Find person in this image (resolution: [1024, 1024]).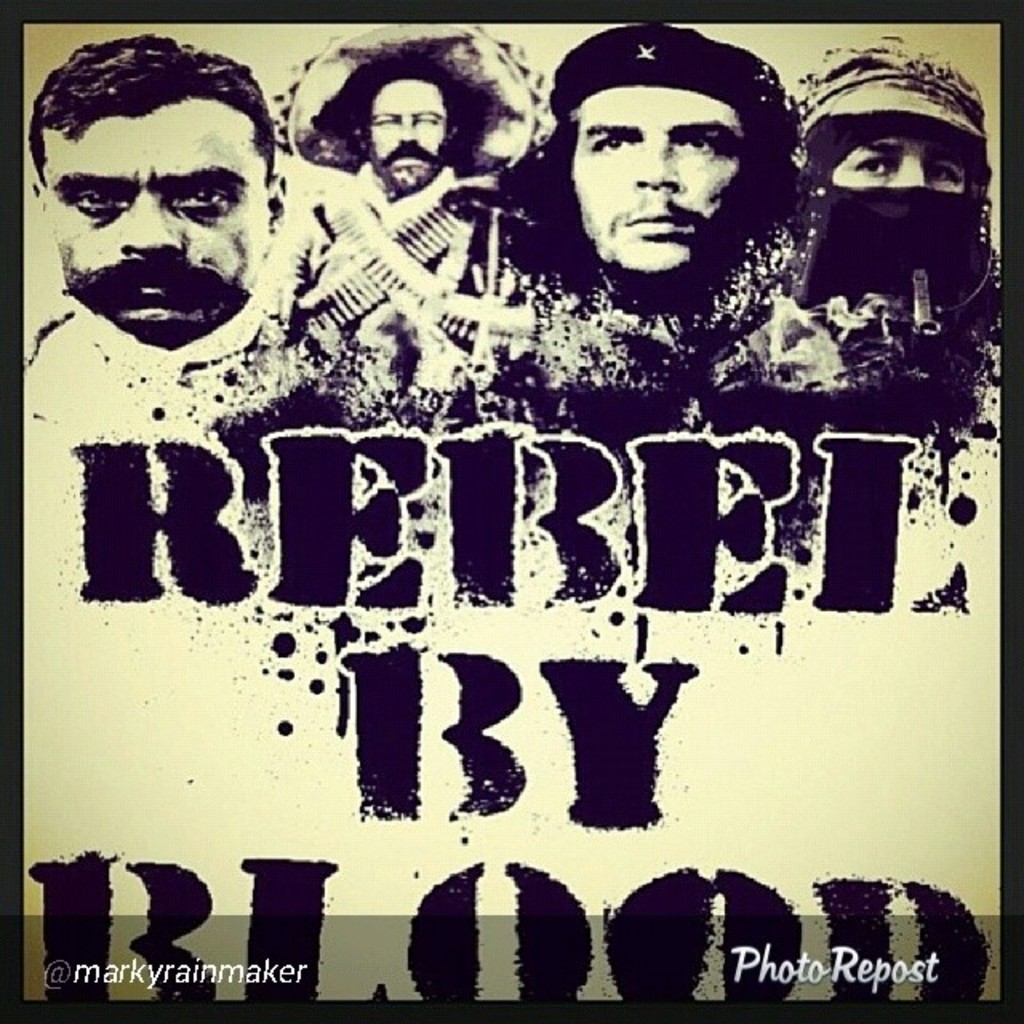
x1=21 y1=14 x2=296 y2=432.
